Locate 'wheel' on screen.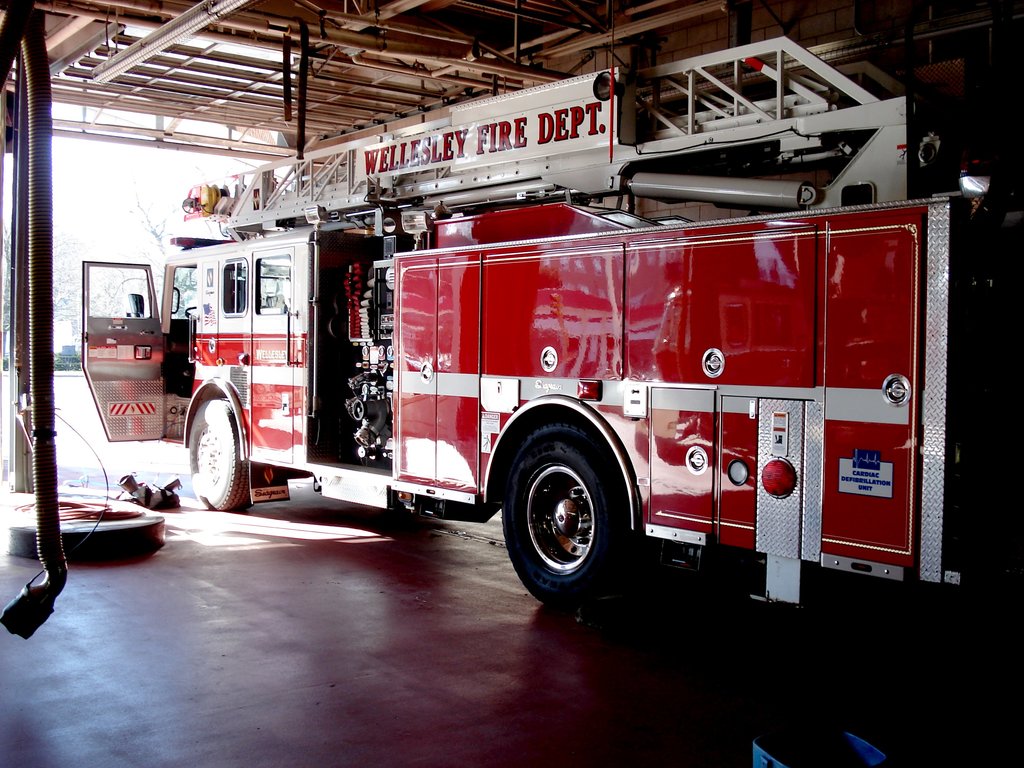
On screen at 191,397,254,509.
